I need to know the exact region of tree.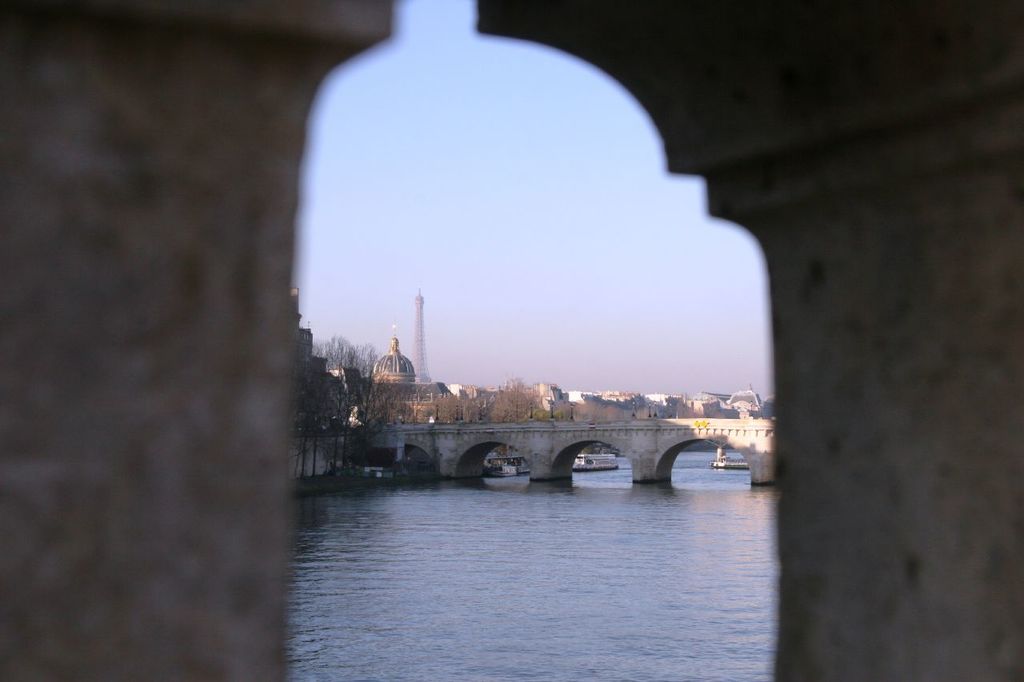
Region: {"left": 551, "top": 395, "right": 618, "bottom": 418}.
